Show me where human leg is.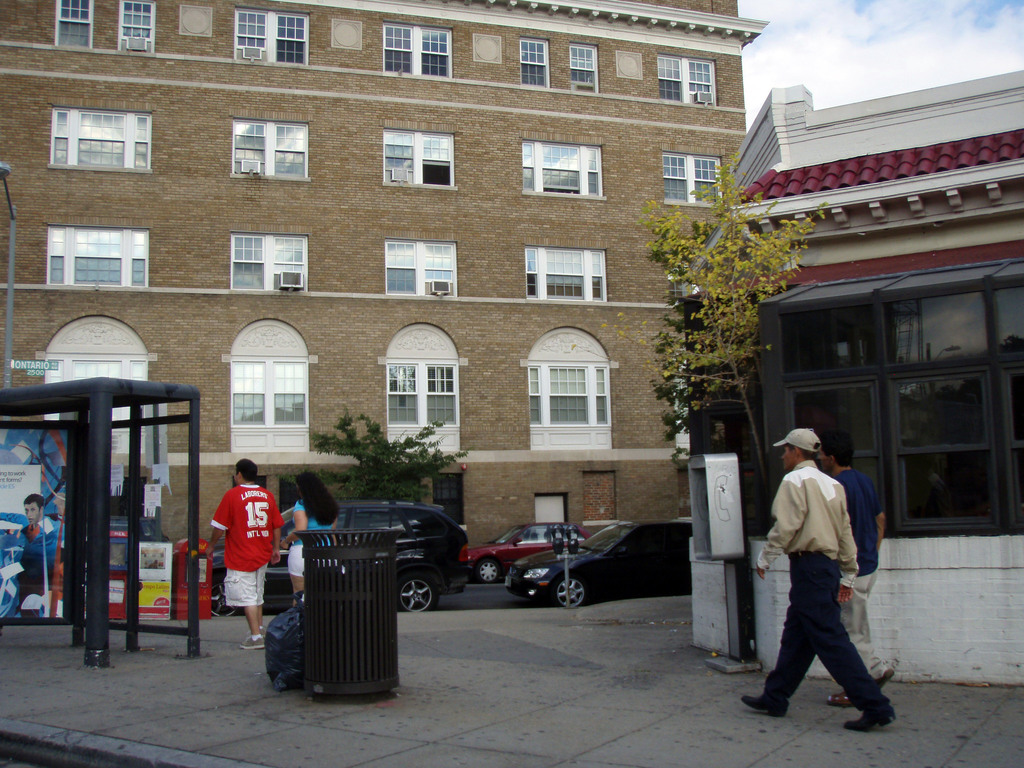
human leg is at (x1=286, y1=569, x2=303, y2=611).
